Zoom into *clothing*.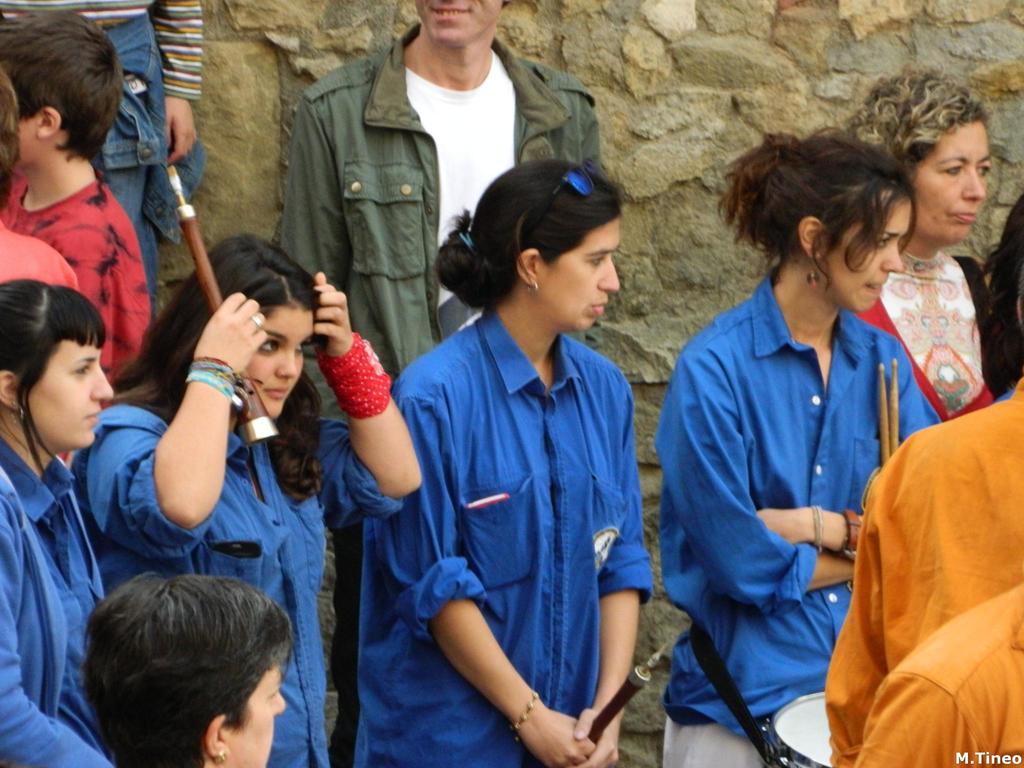
Zoom target: x1=0, y1=171, x2=154, y2=384.
